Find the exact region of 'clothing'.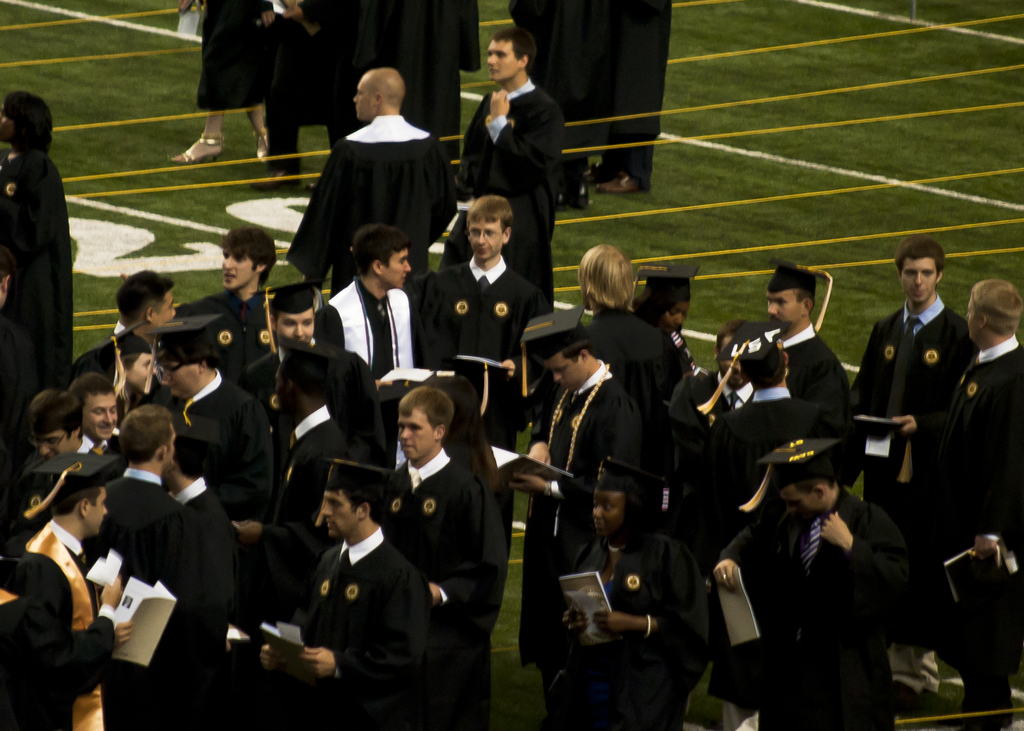
Exact region: locate(260, 415, 351, 599).
